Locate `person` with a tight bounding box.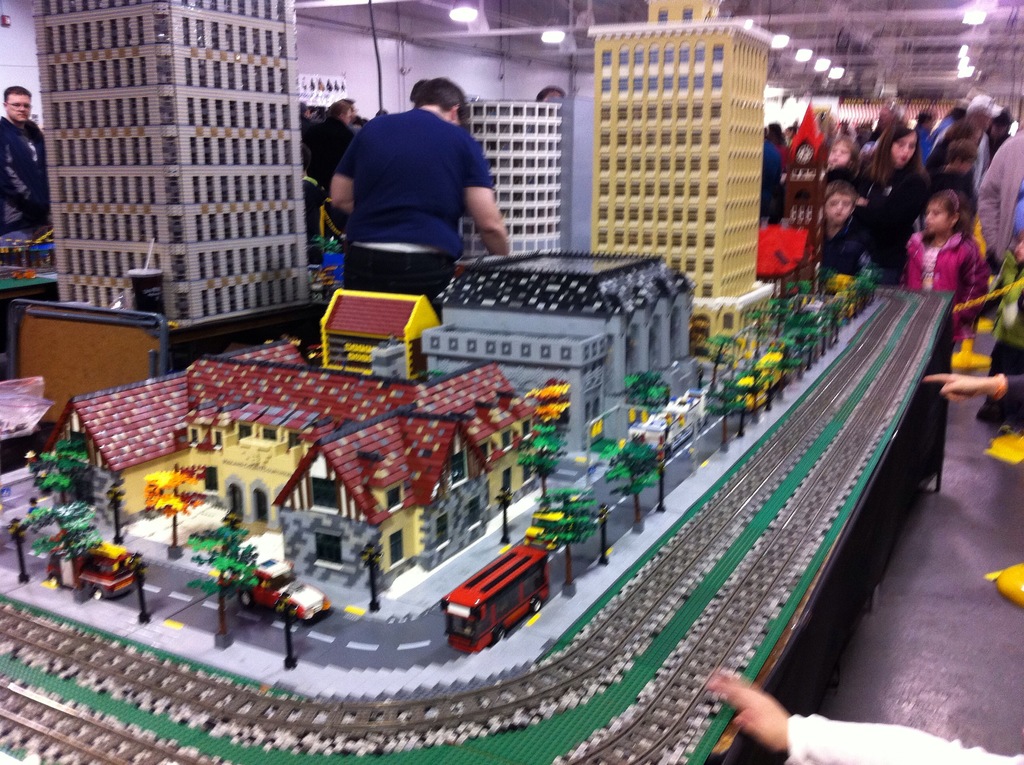
(3,81,52,245).
